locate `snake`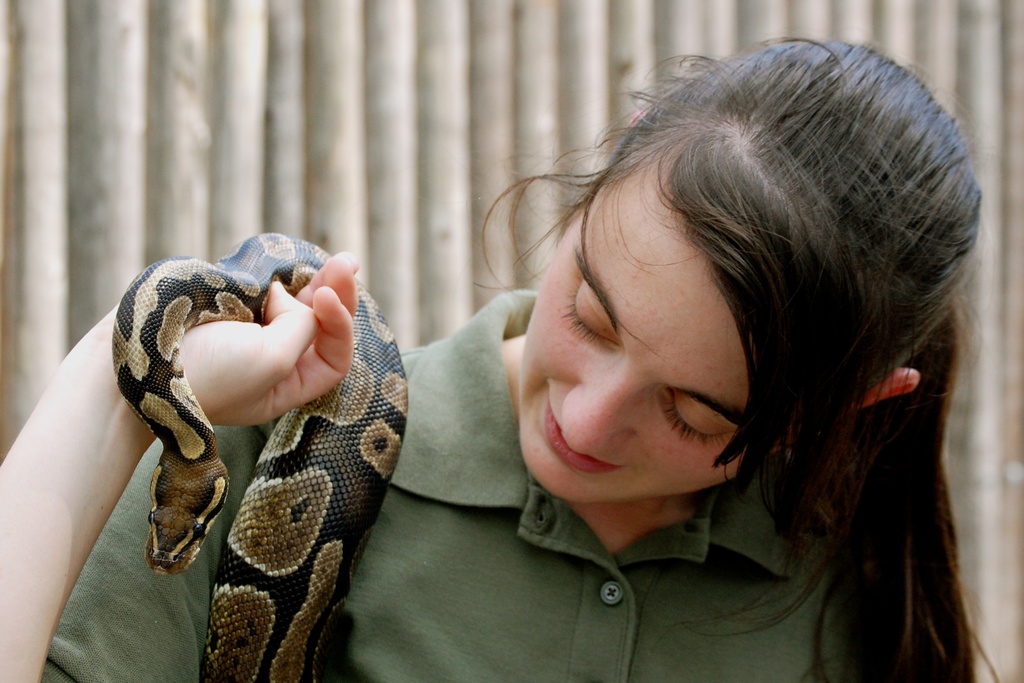
<box>106,227,406,682</box>
